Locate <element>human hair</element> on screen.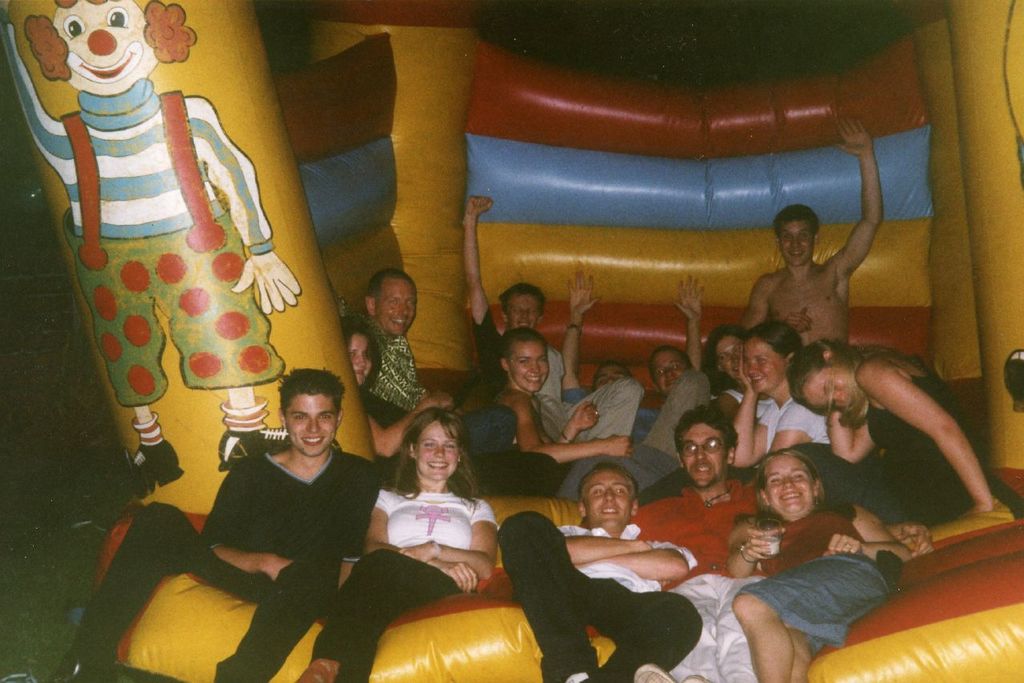
On screen at bbox=[277, 366, 345, 415].
